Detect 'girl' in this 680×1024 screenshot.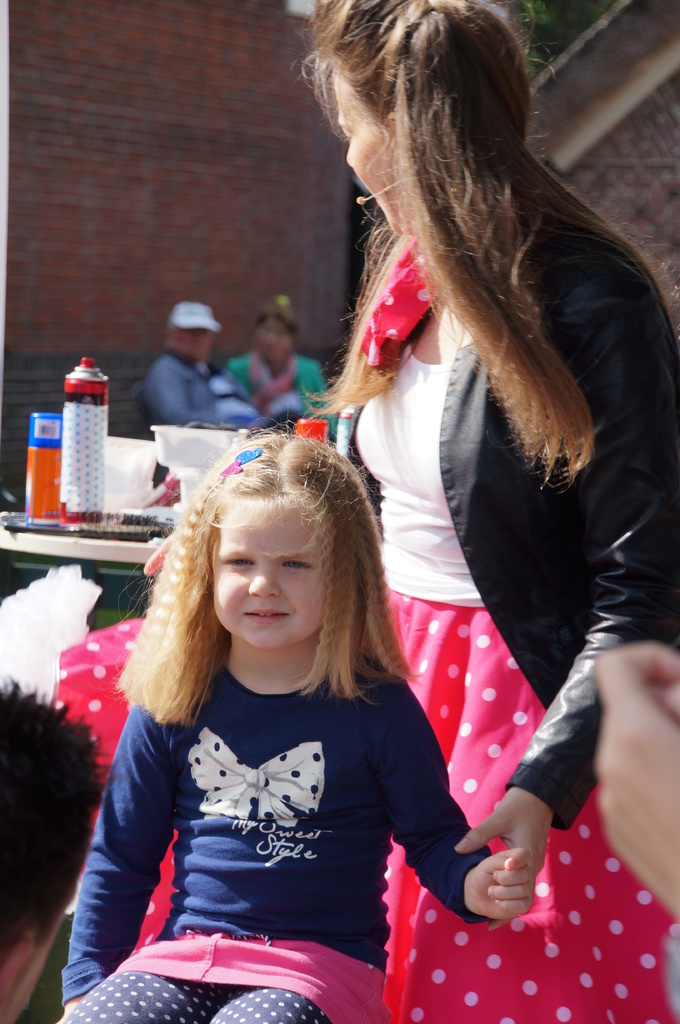
Detection: bbox(47, 431, 535, 1023).
